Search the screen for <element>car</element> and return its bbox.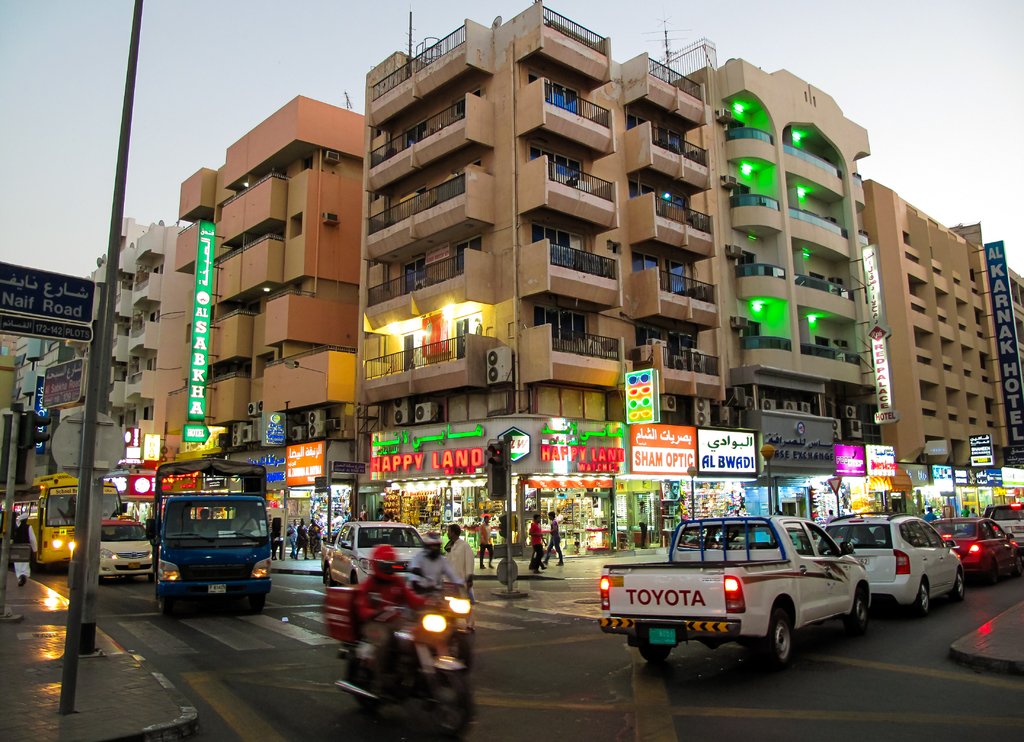
Found: (left=100, top=520, right=151, bottom=586).
